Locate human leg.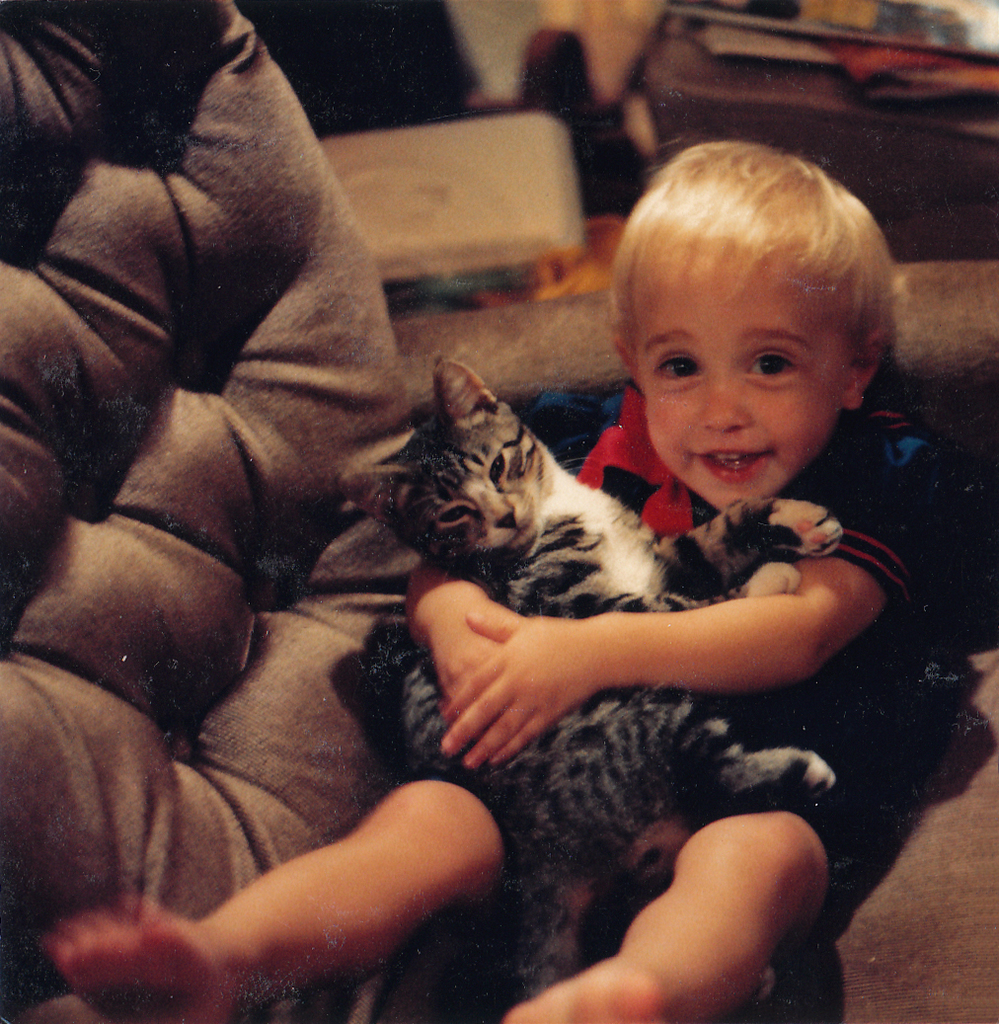
Bounding box: detection(56, 759, 503, 1018).
